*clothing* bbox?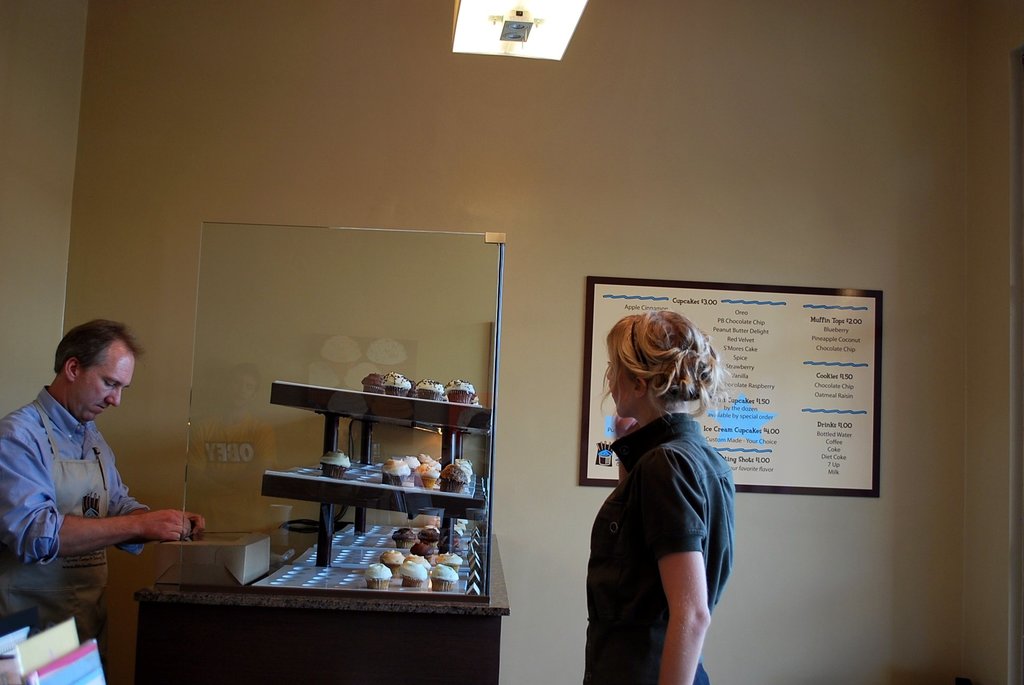
<box>583,414,732,684</box>
